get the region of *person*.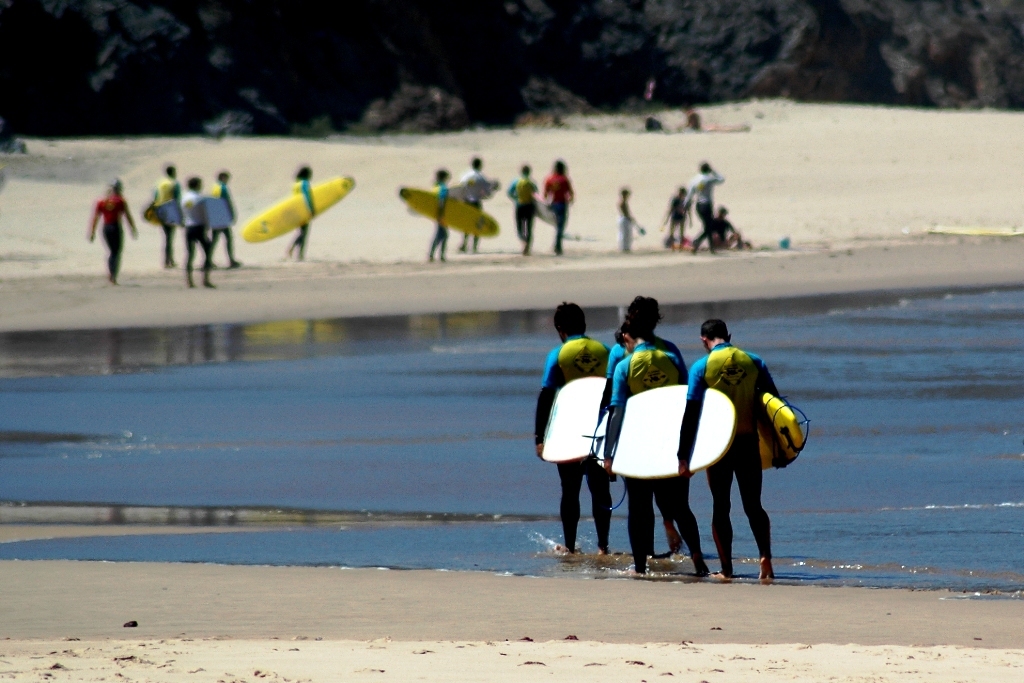
detection(79, 166, 129, 294).
